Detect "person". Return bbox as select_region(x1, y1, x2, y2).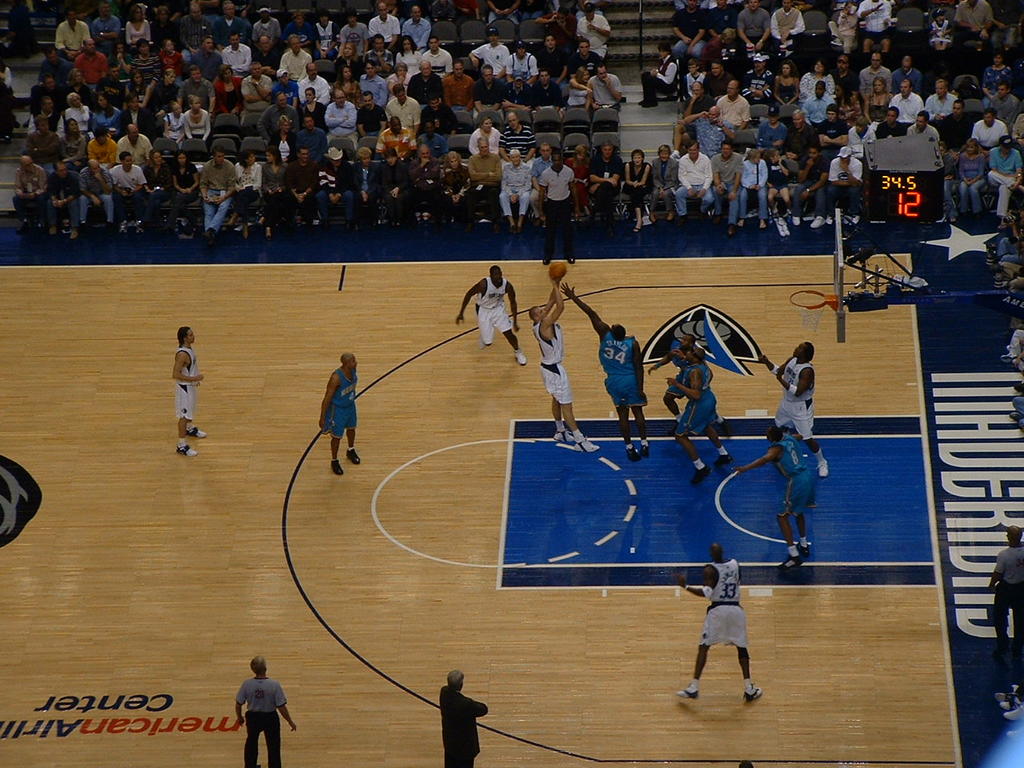
select_region(140, 145, 174, 229).
